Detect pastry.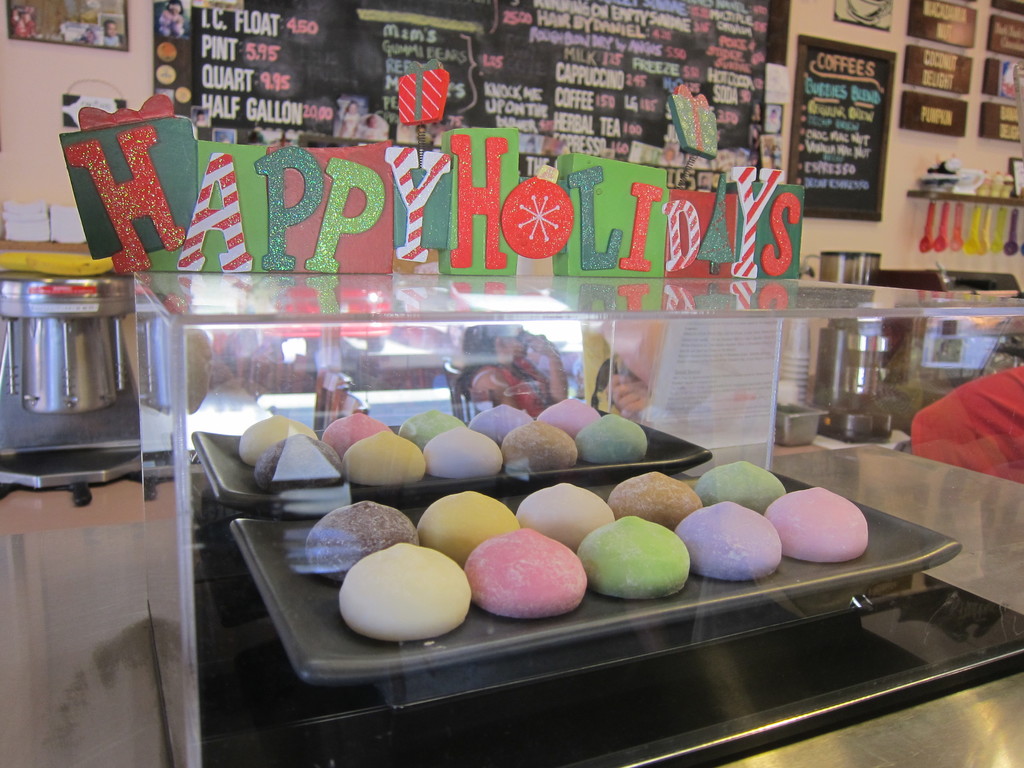
Detected at (580, 516, 692, 600).
